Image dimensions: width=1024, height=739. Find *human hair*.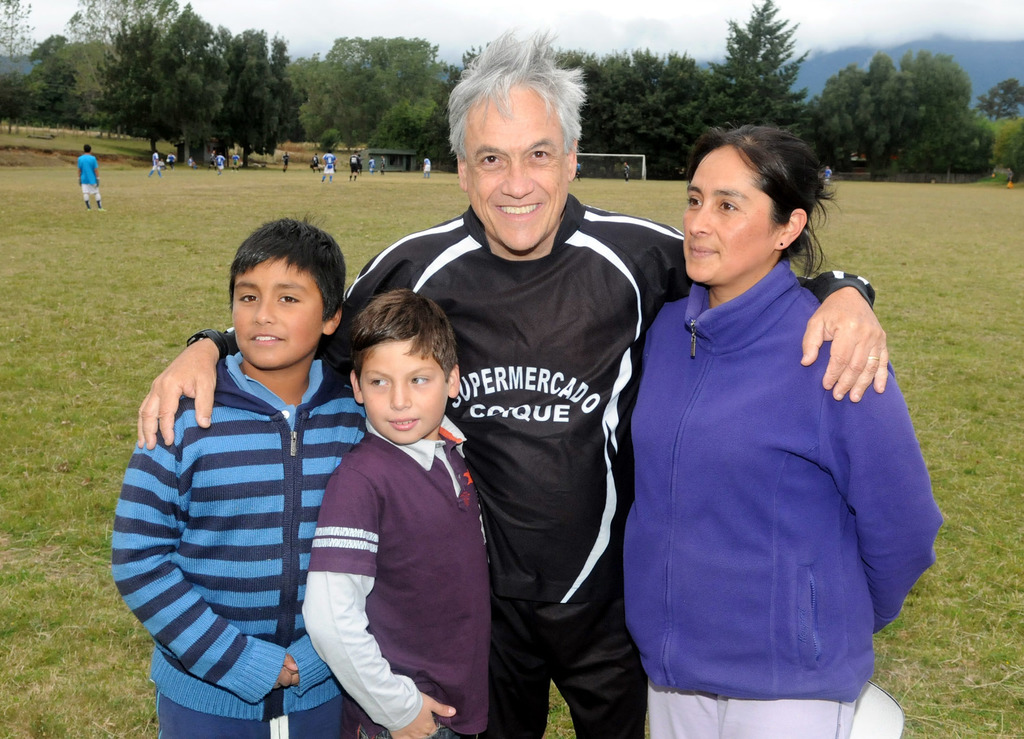
select_region(451, 27, 585, 162).
